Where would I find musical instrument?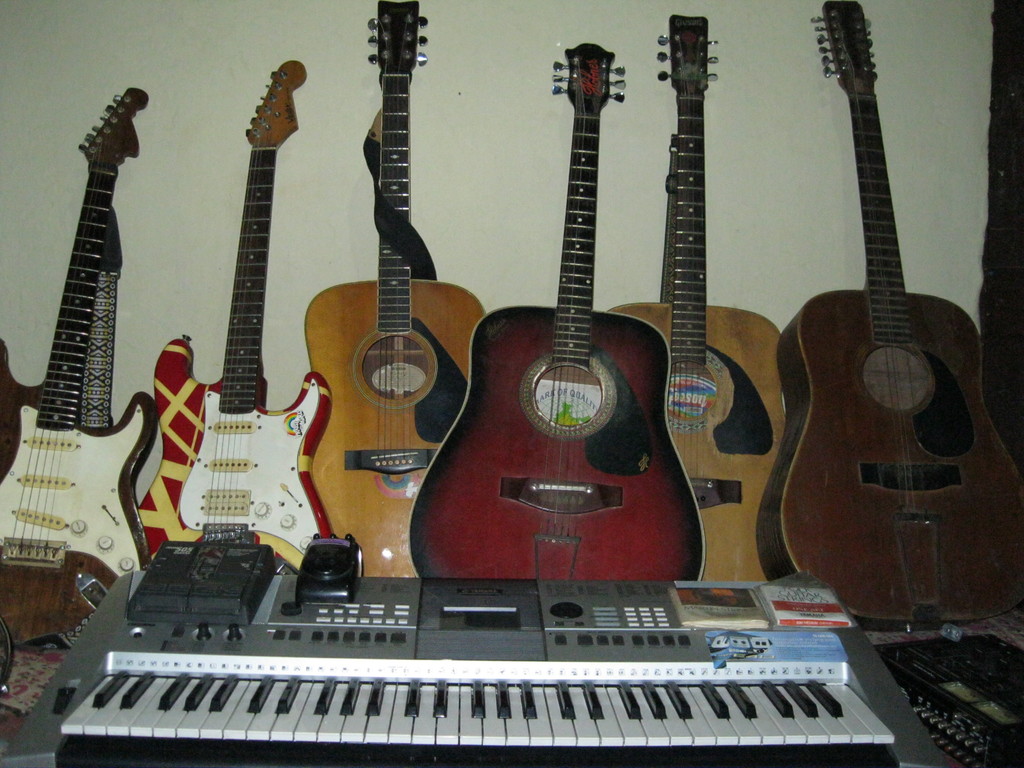
At (137,57,339,585).
